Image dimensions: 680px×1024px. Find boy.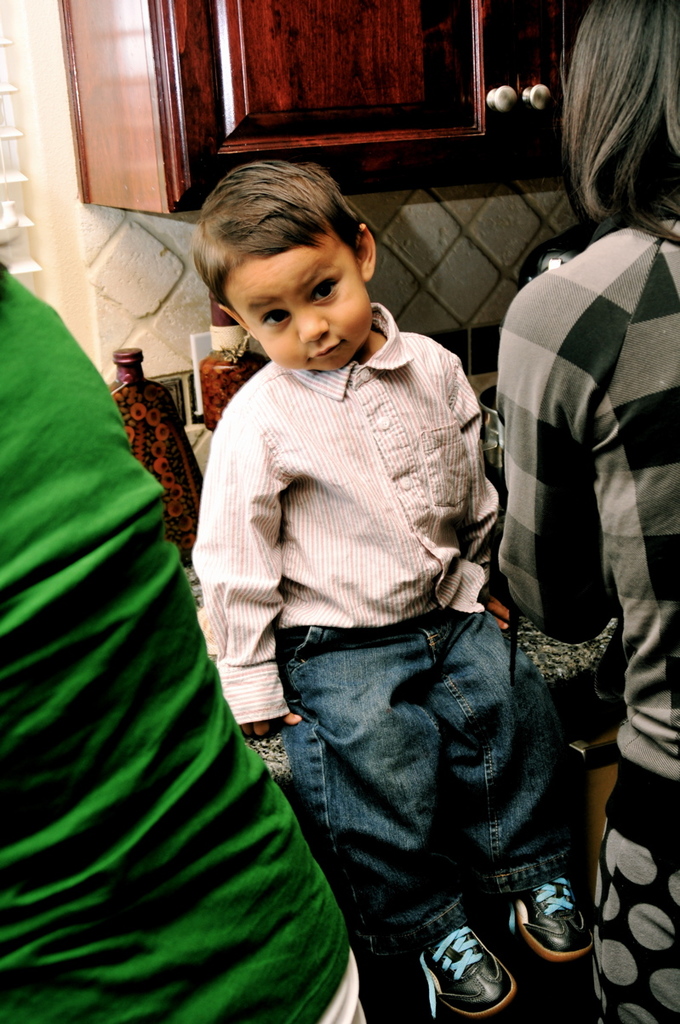
x1=197, y1=160, x2=563, y2=1022.
